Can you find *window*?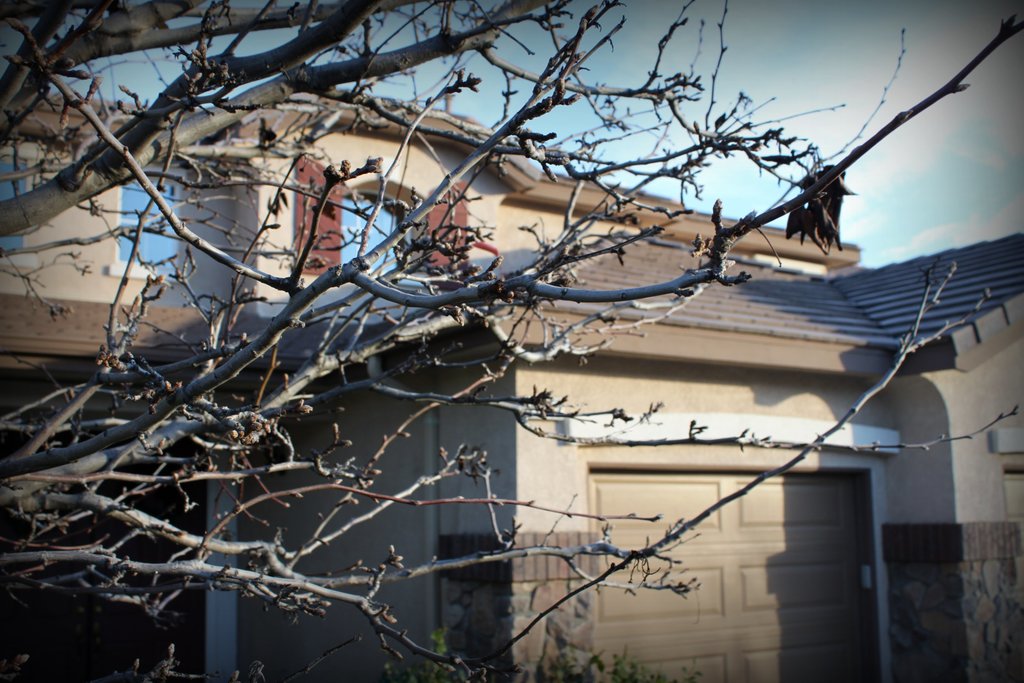
Yes, bounding box: 119 176 180 276.
